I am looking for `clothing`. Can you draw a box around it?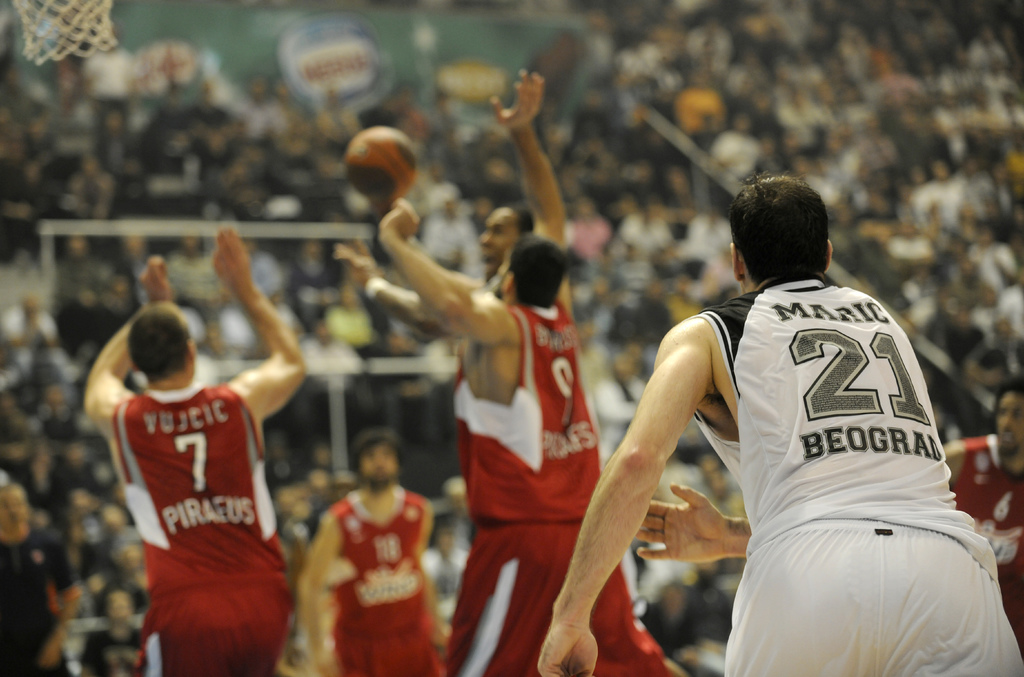
Sure, the bounding box is region(954, 434, 1023, 640).
